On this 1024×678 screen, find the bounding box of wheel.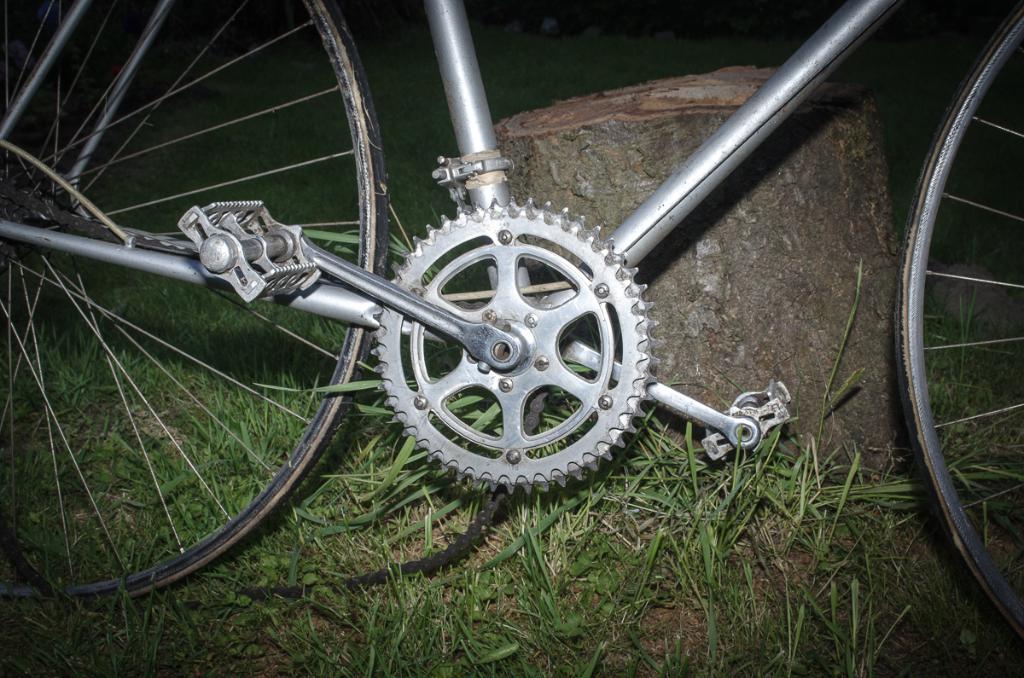
Bounding box: {"left": 0, "top": 0, "right": 393, "bottom": 613}.
